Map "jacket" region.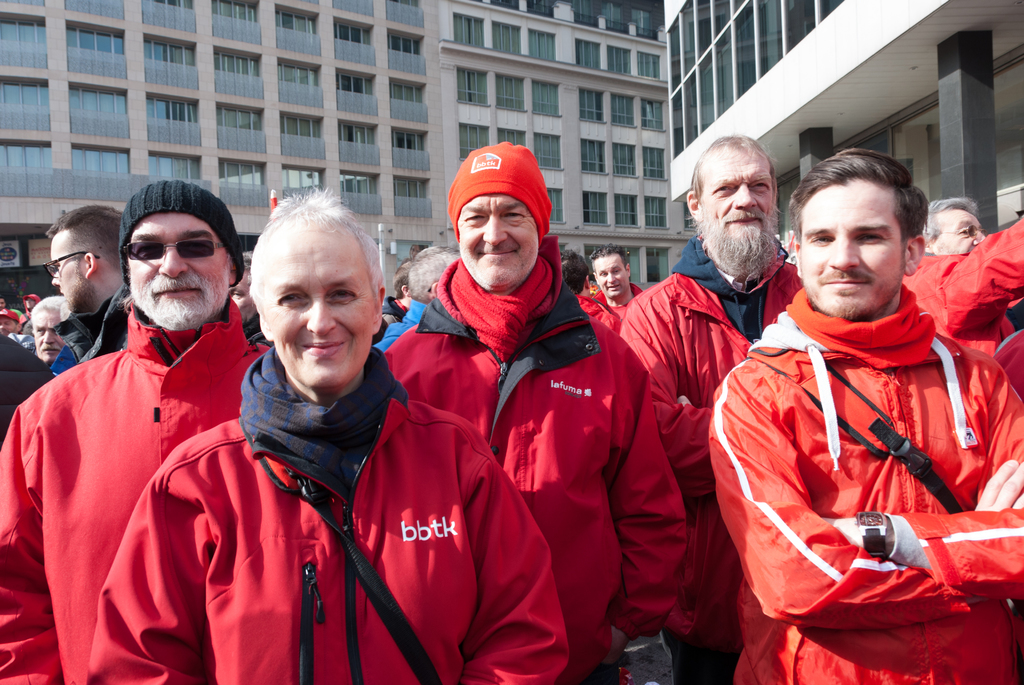
Mapped to x1=903 y1=217 x2=1023 y2=387.
